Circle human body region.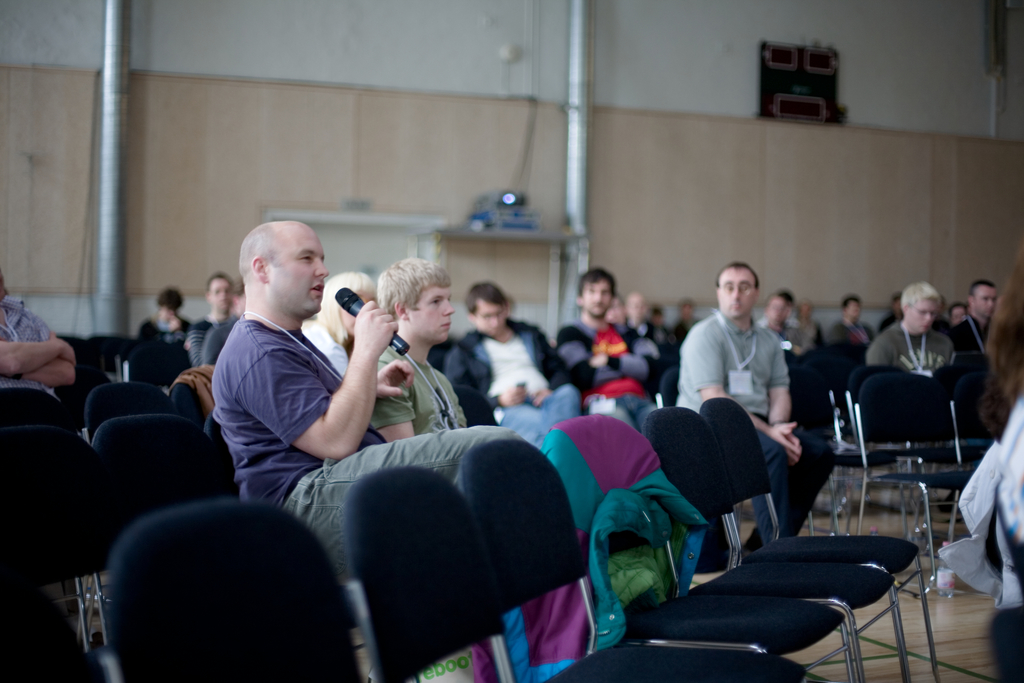
Region: detection(827, 319, 870, 343).
